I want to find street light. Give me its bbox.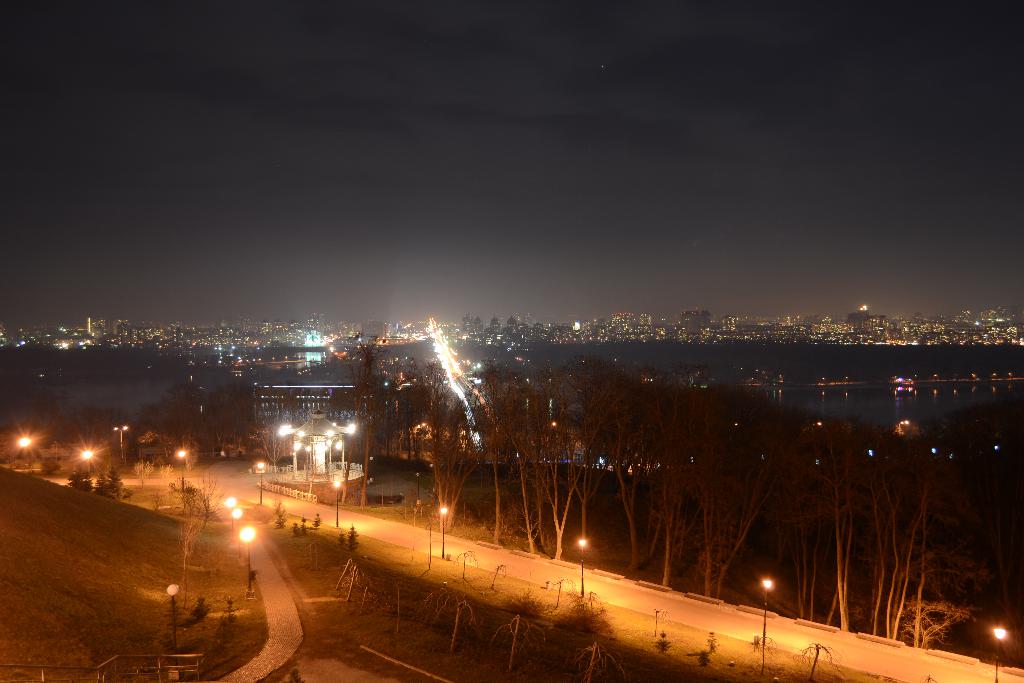
x1=173 y1=447 x2=189 y2=497.
